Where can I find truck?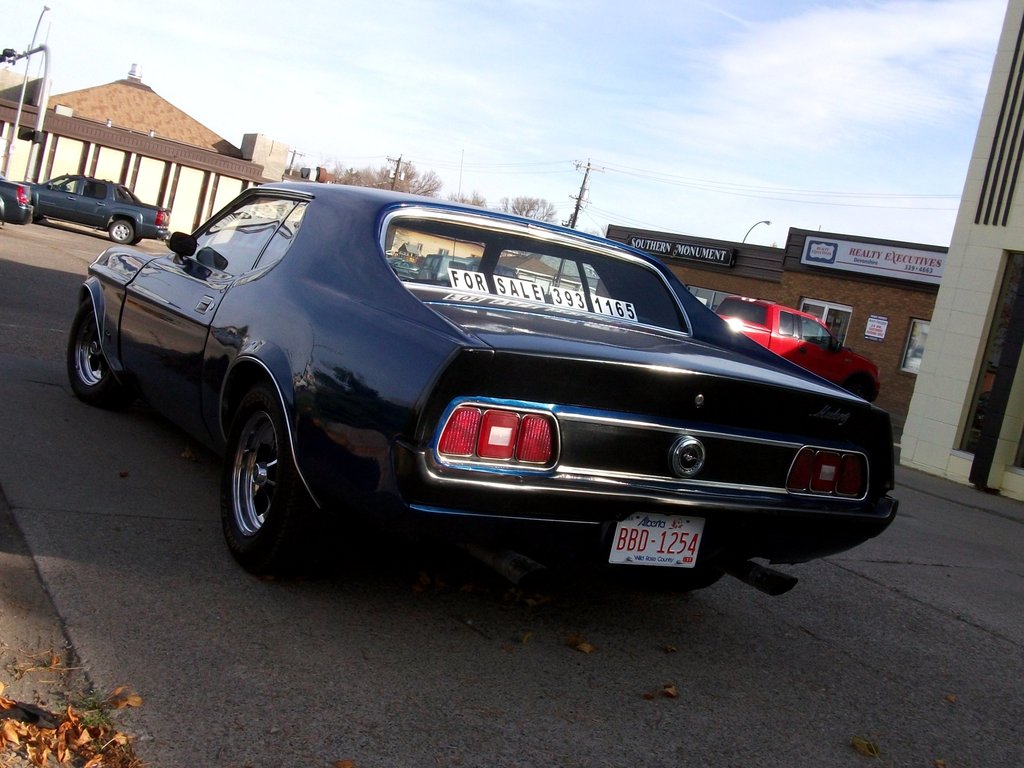
You can find it at <box>715,294,880,398</box>.
